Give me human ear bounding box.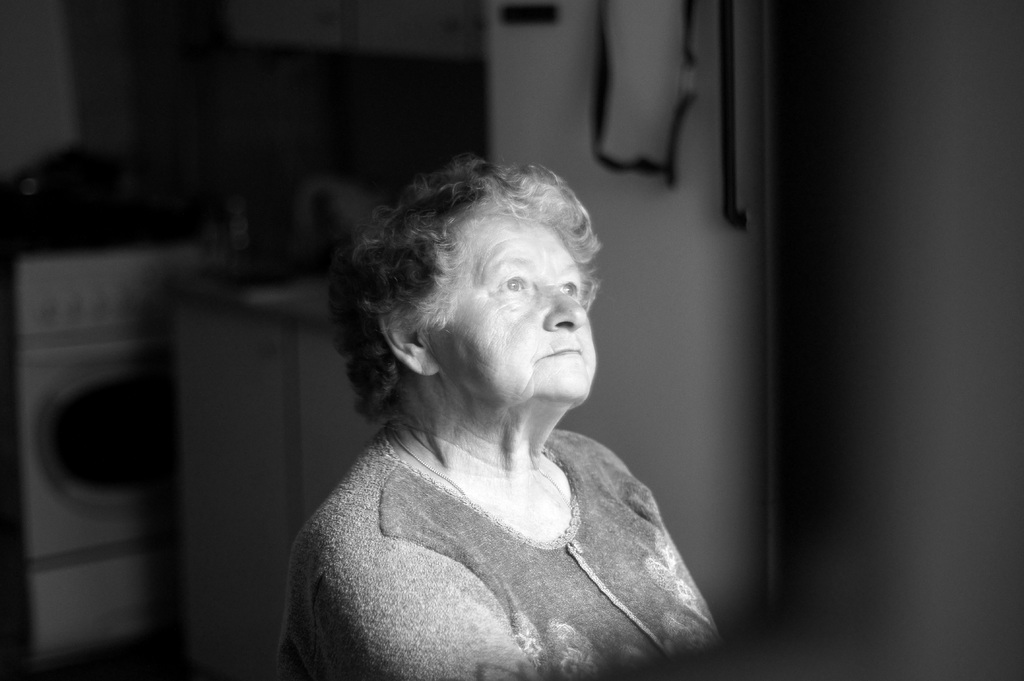
[left=374, top=303, right=444, bottom=376].
